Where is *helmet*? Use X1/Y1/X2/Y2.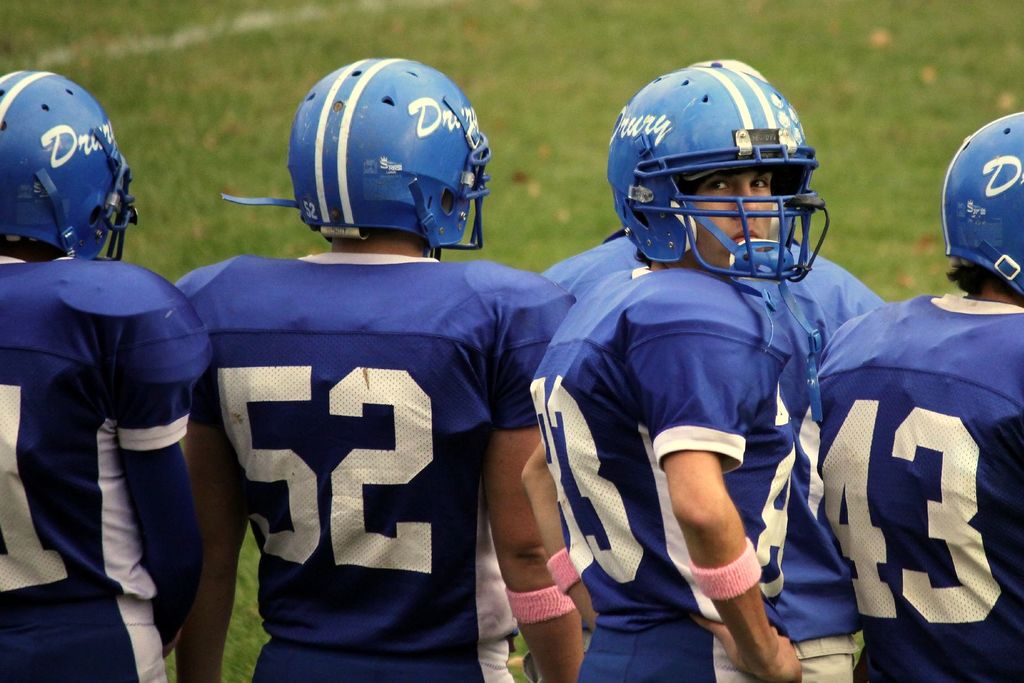
221/58/492/262.
